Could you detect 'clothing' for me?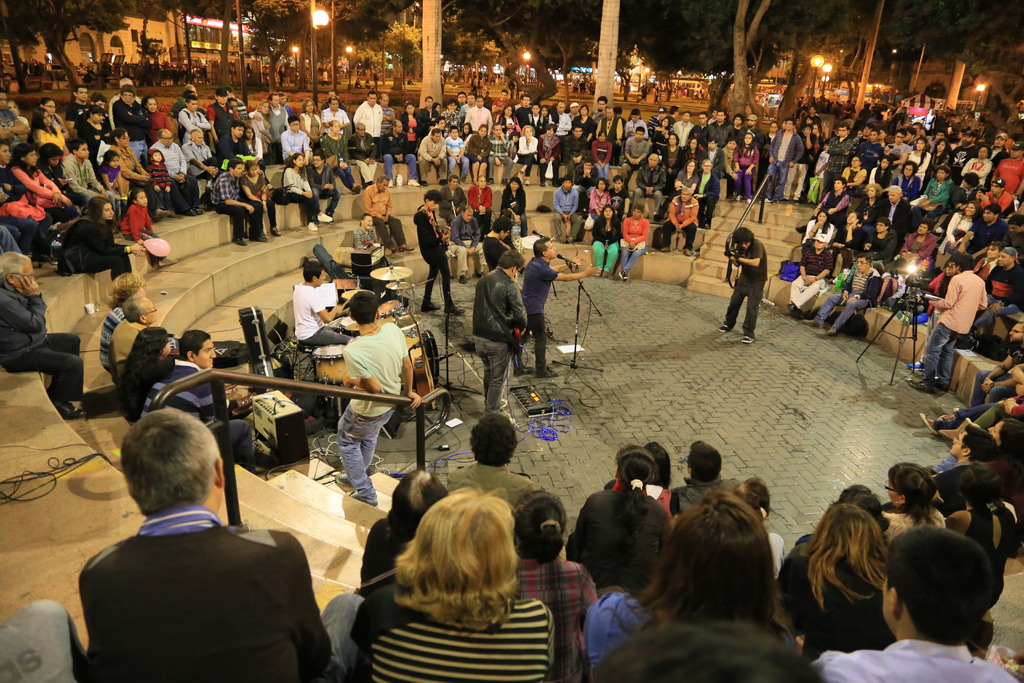
Detection result: left=914, top=171, right=955, bottom=225.
